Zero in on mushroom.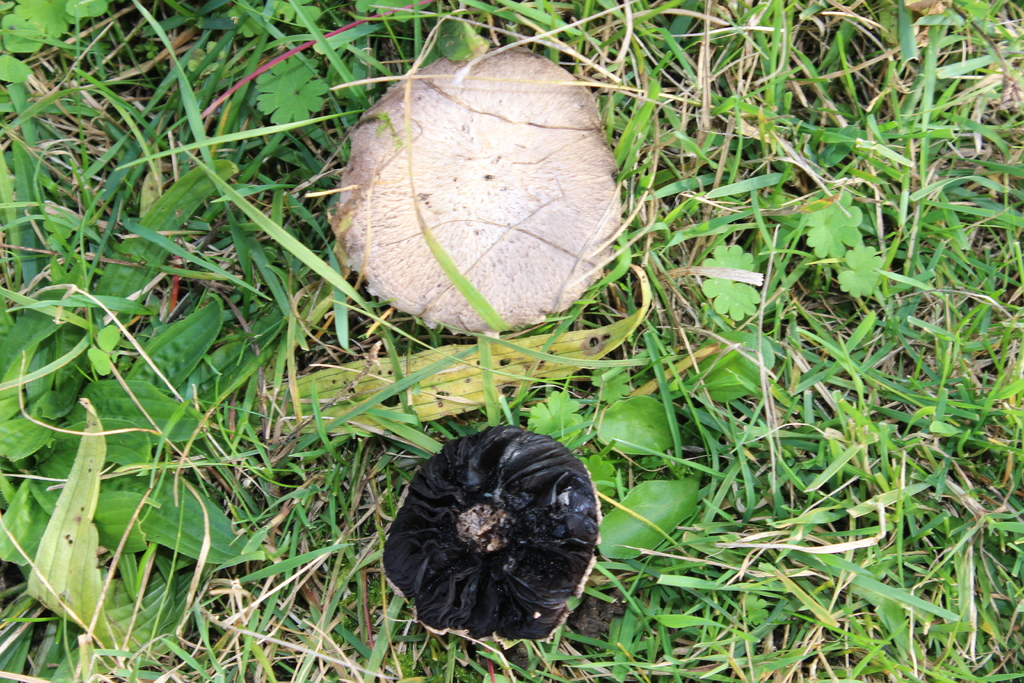
Zeroed in: [left=367, top=421, right=607, bottom=657].
